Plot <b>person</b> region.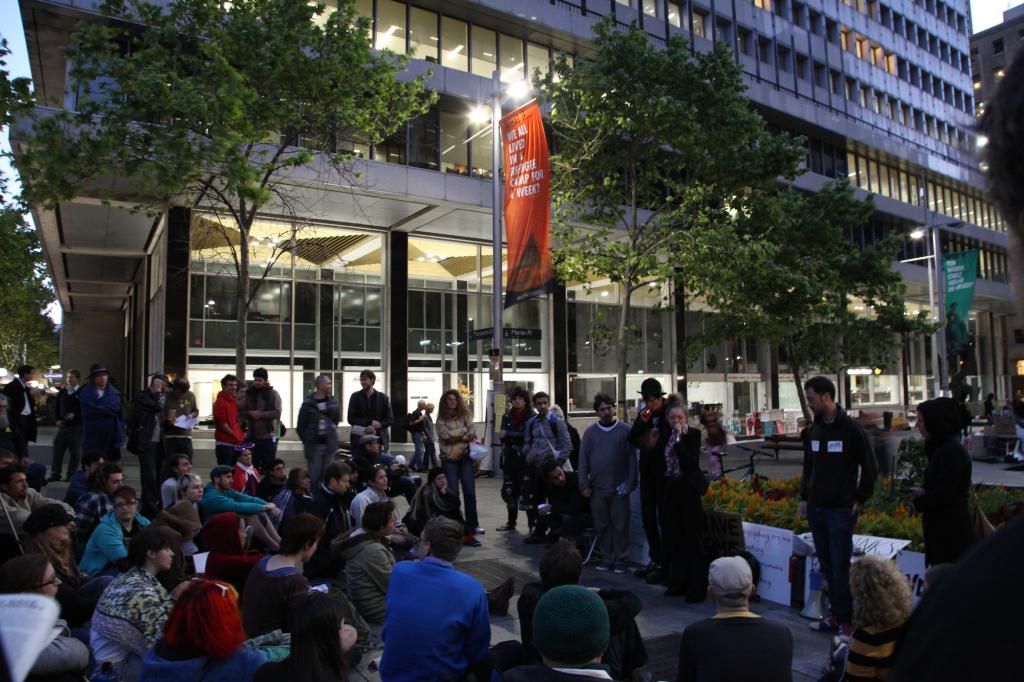
Plotted at bbox=[87, 484, 163, 576].
